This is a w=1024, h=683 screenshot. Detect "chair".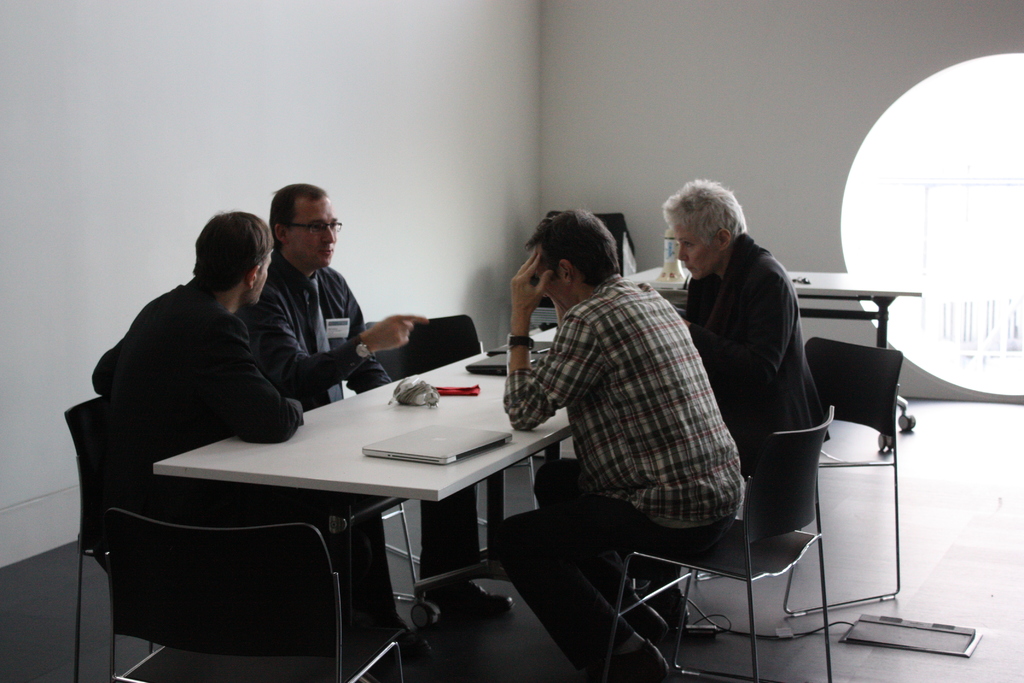
{"left": 63, "top": 393, "right": 166, "bottom": 682}.
